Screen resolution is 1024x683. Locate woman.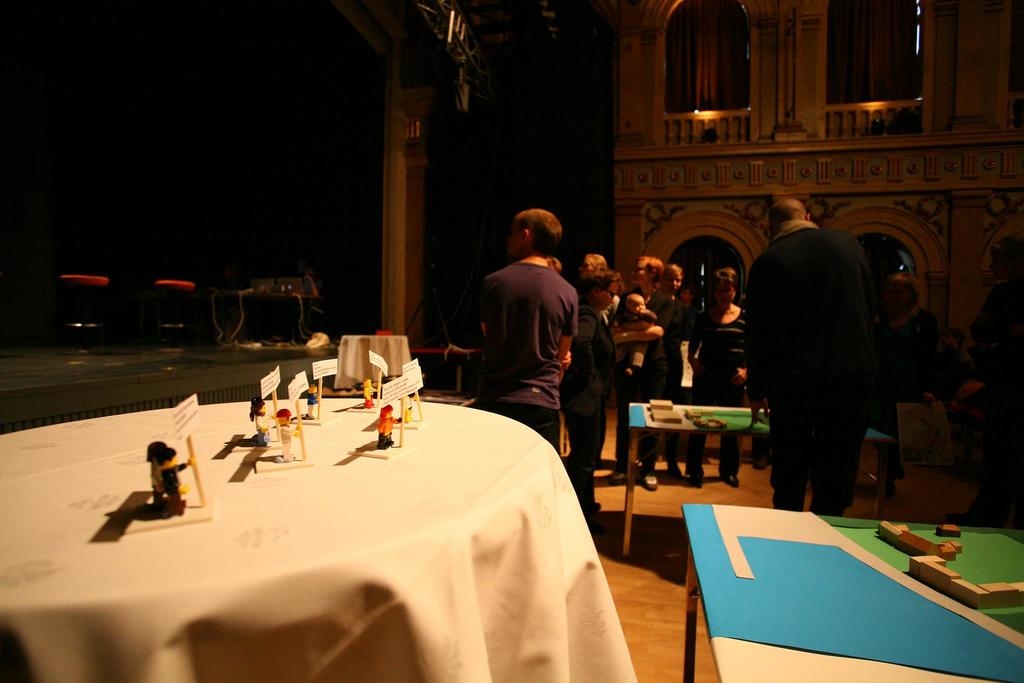
crop(681, 266, 751, 482).
